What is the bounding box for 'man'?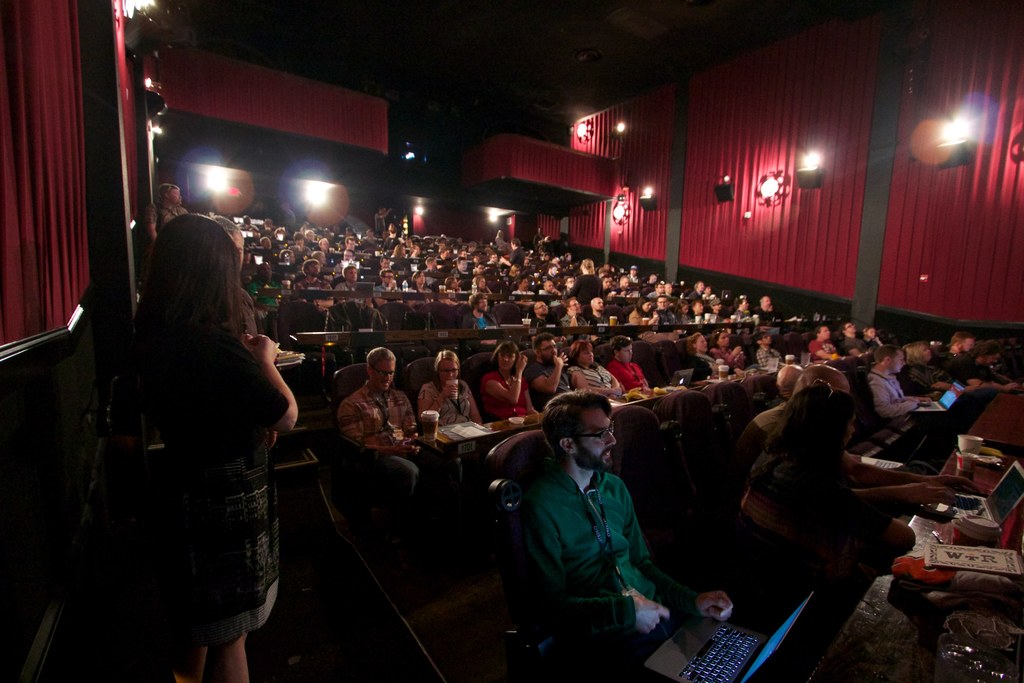
<bbox>616, 274, 635, 296</bbox>.
